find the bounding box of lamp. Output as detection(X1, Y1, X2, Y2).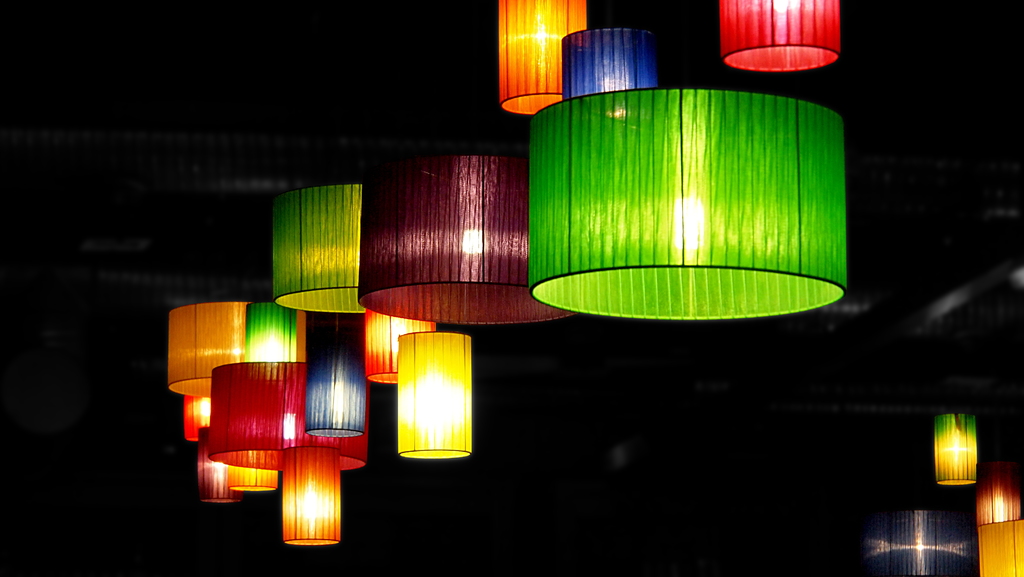
detection(196, 436, 244, 503).
